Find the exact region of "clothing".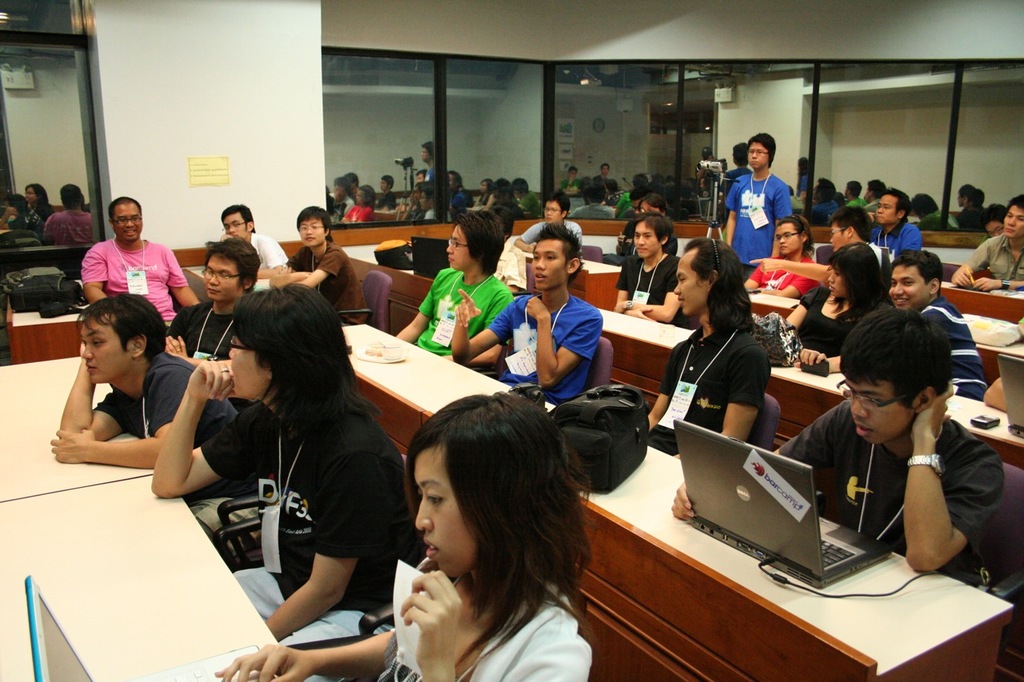
Exact region: box=[523, 217, 580, 252].
